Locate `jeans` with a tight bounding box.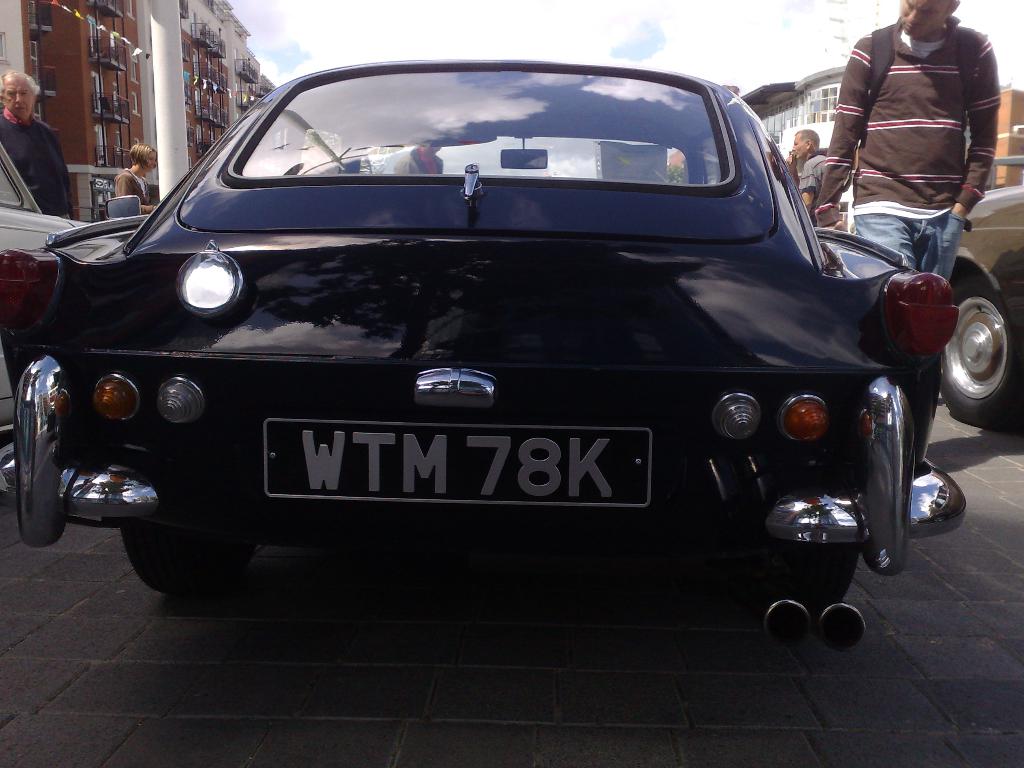
pyautogui.locateOnScreen(851, 211, 961, 280).
